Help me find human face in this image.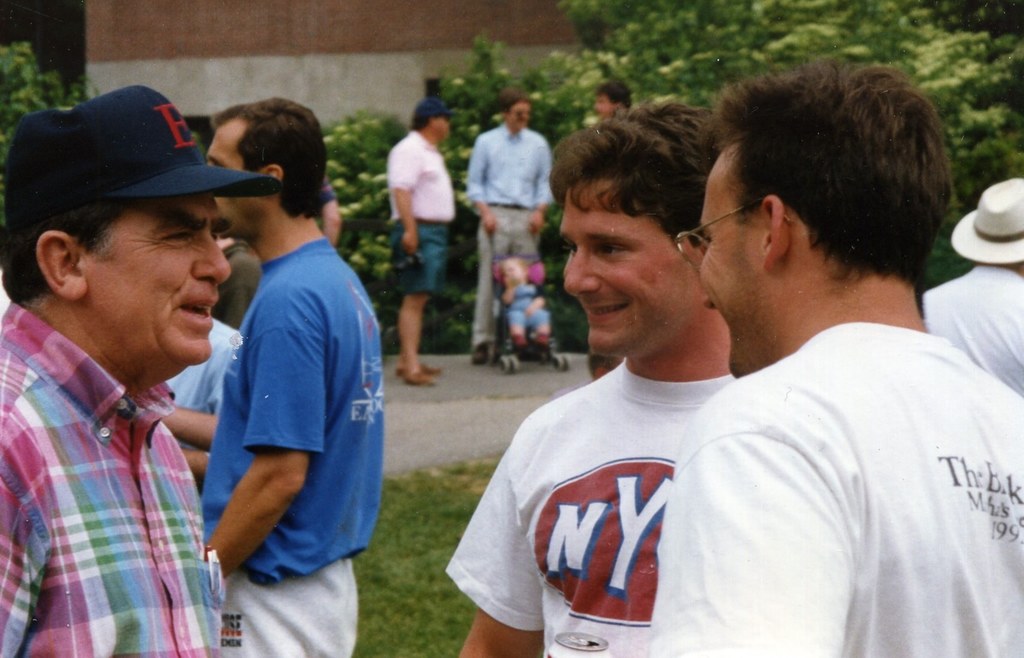
Found it: {"x1": 84, "y1": 189, "x2": 236, "y2": 370}.
